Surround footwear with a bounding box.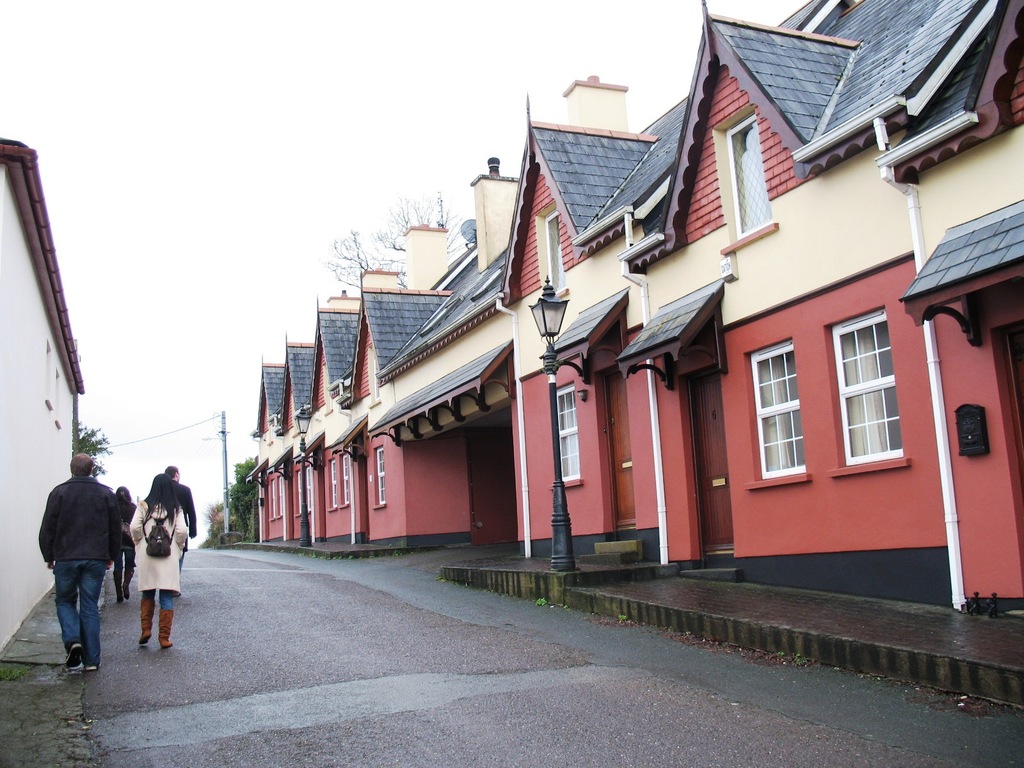
82,666,102,672.
